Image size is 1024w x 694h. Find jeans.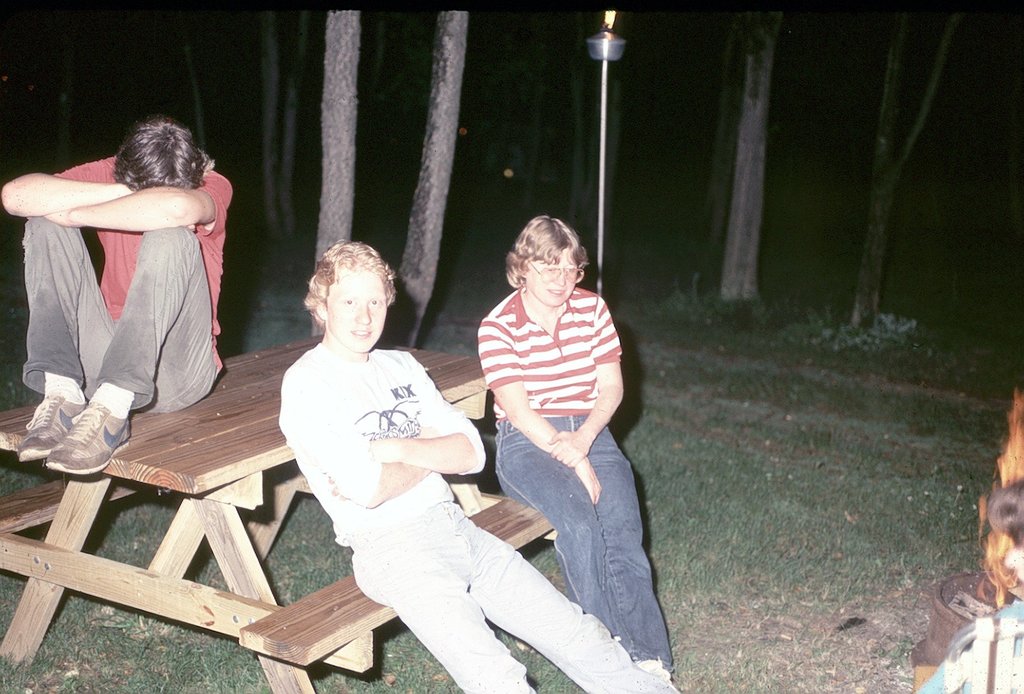
483 419 660 662.
